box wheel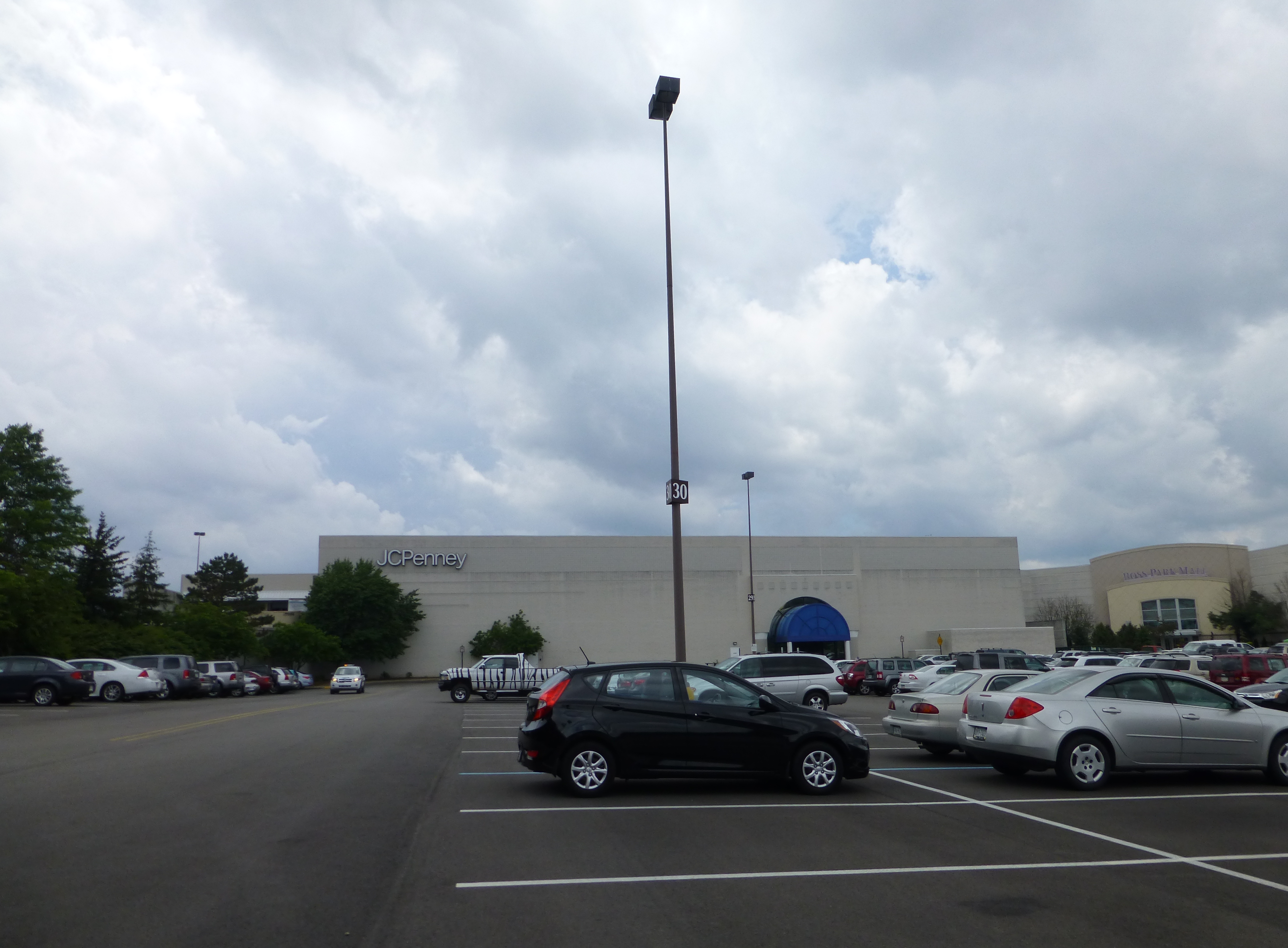
147, 210, 152, 213
